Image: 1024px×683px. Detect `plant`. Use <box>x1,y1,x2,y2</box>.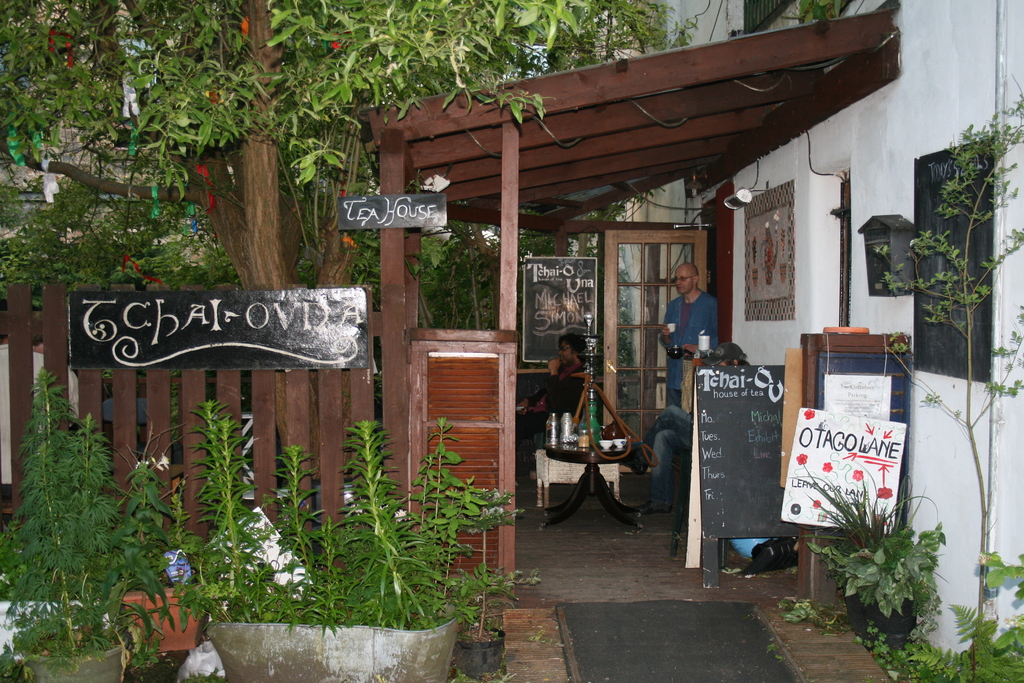
<box>967,552,1023,607</box>.
